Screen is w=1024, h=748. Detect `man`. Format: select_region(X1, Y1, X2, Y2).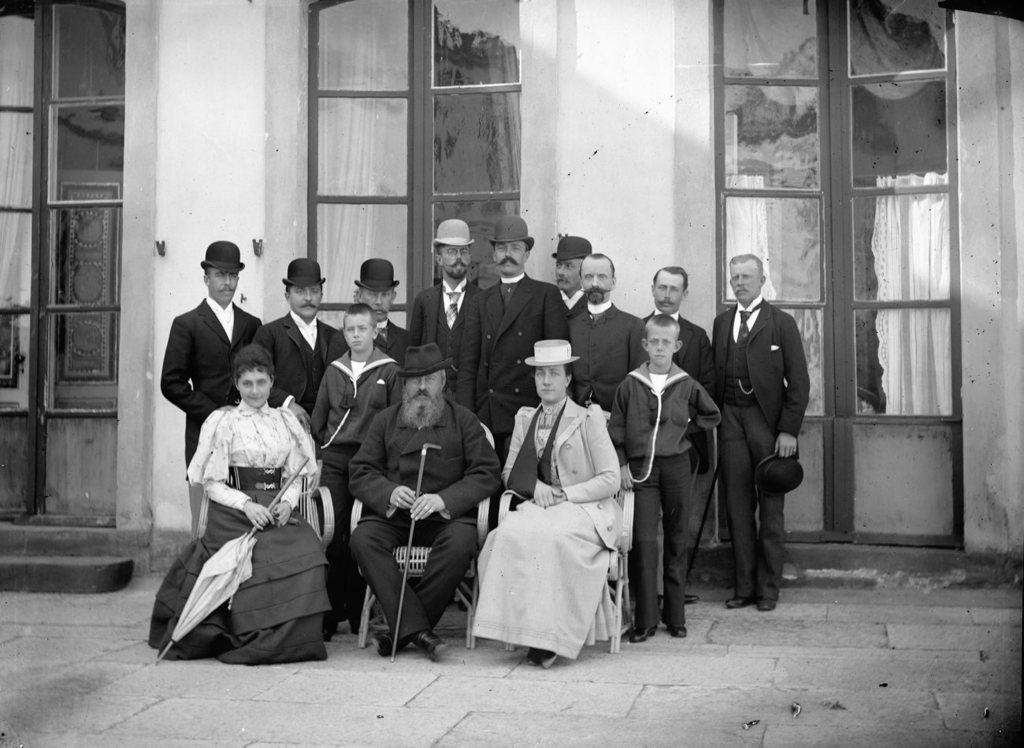
select_region(409, 221, 484, 400).
